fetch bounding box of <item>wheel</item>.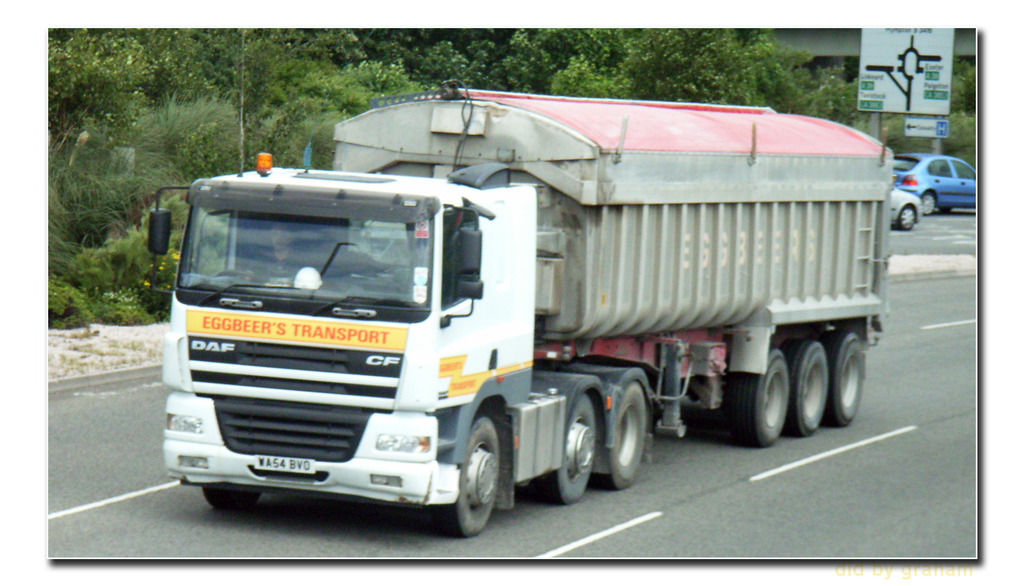
Bbox: bbox=(214, 269, 261, 282).
